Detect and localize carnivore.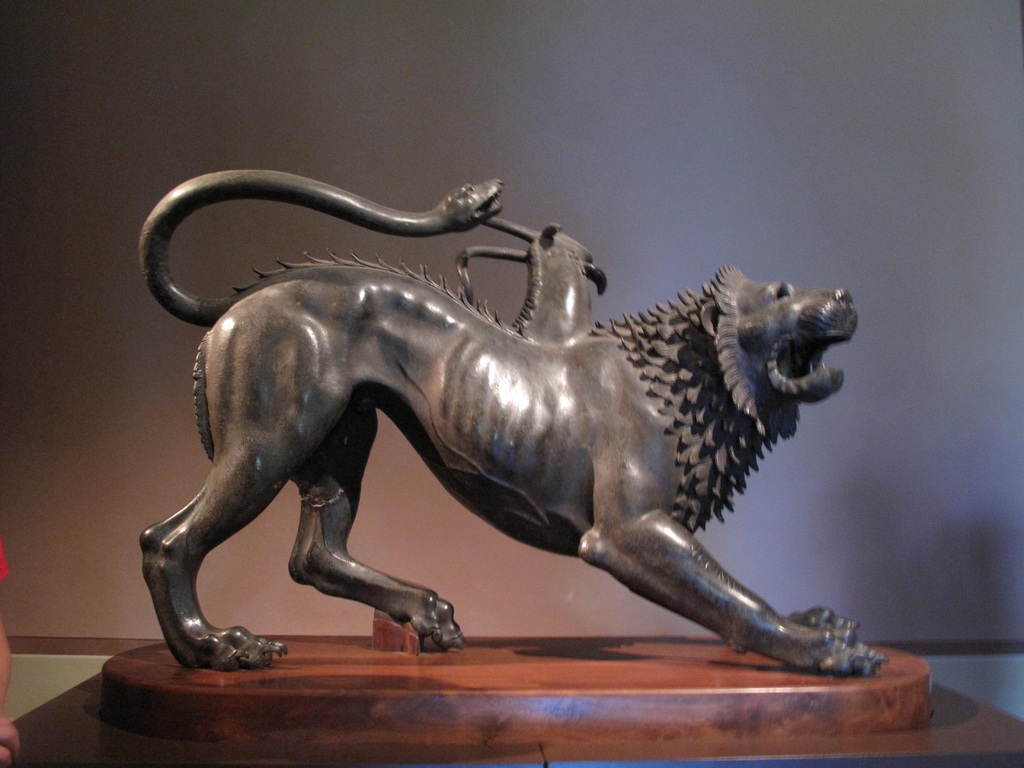
Localized at 113:148:916:693.
